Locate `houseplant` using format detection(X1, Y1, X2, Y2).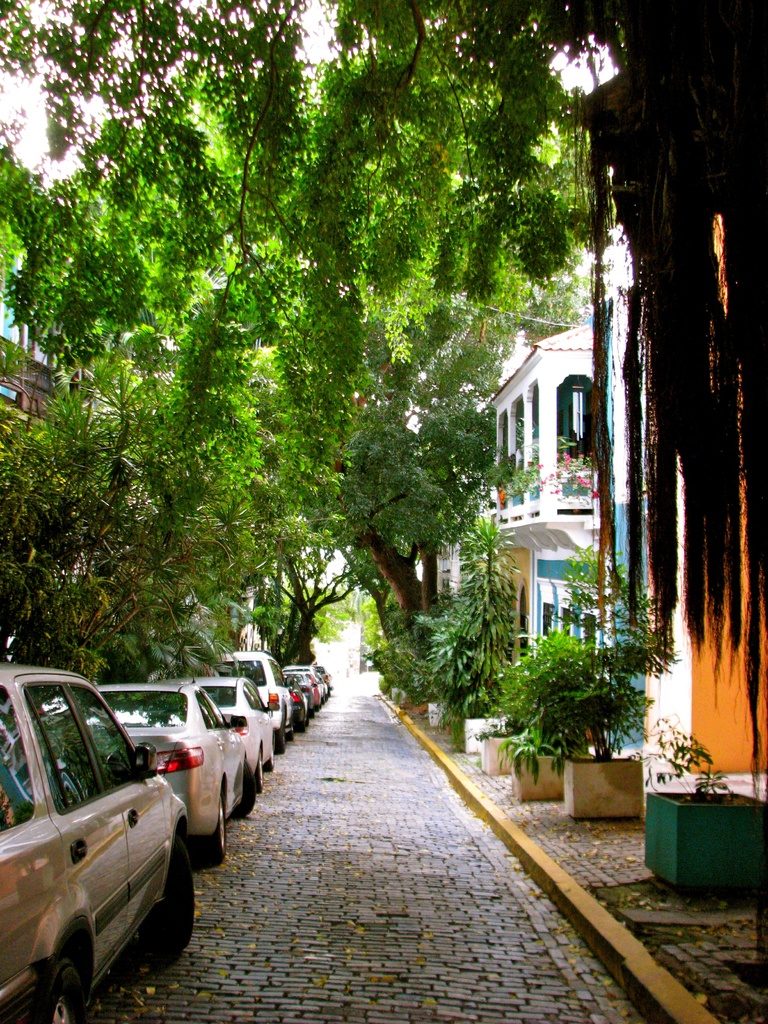
detection(493, 634, 567, 796).
